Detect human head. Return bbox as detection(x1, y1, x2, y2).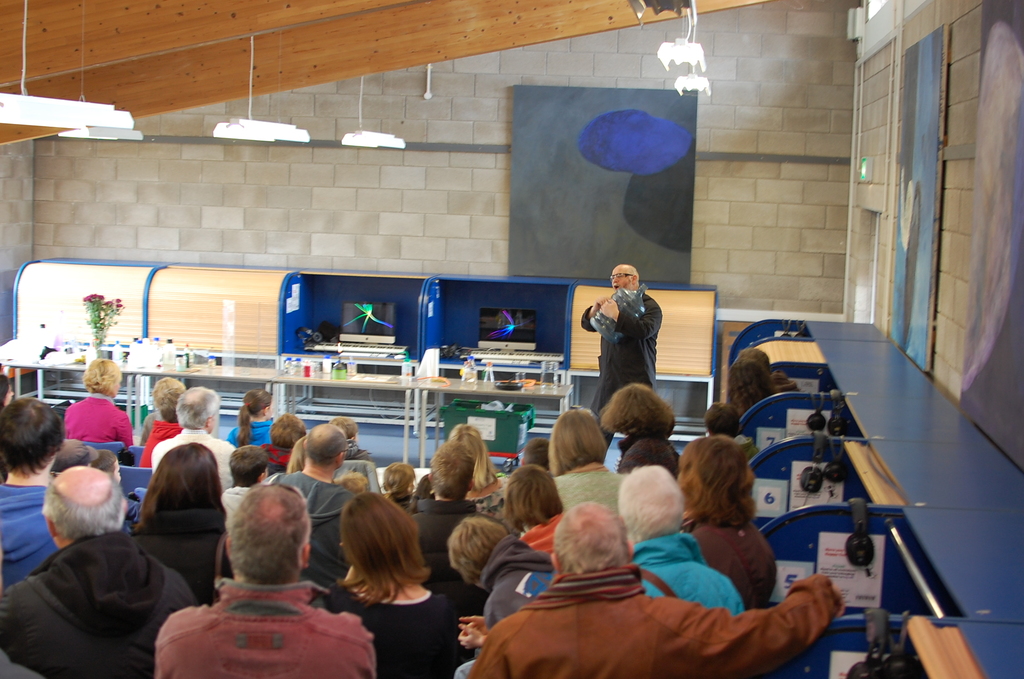
detection(339, 496, 416, 586).
